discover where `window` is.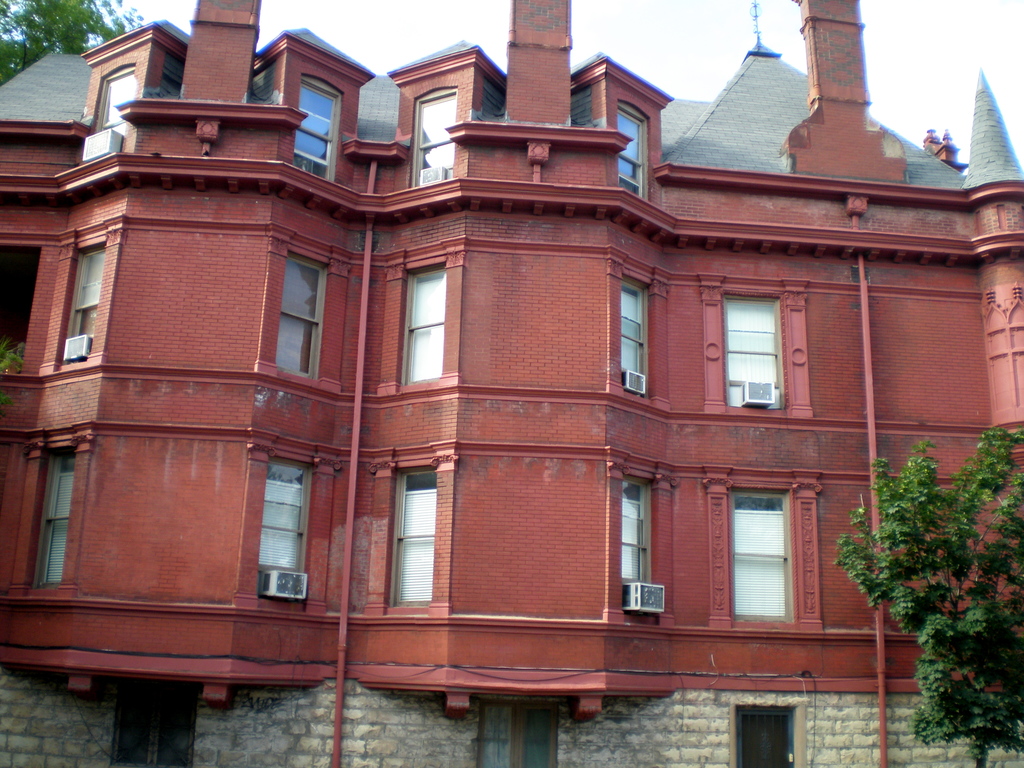
Discovered at 402, 271, 446, 381.
